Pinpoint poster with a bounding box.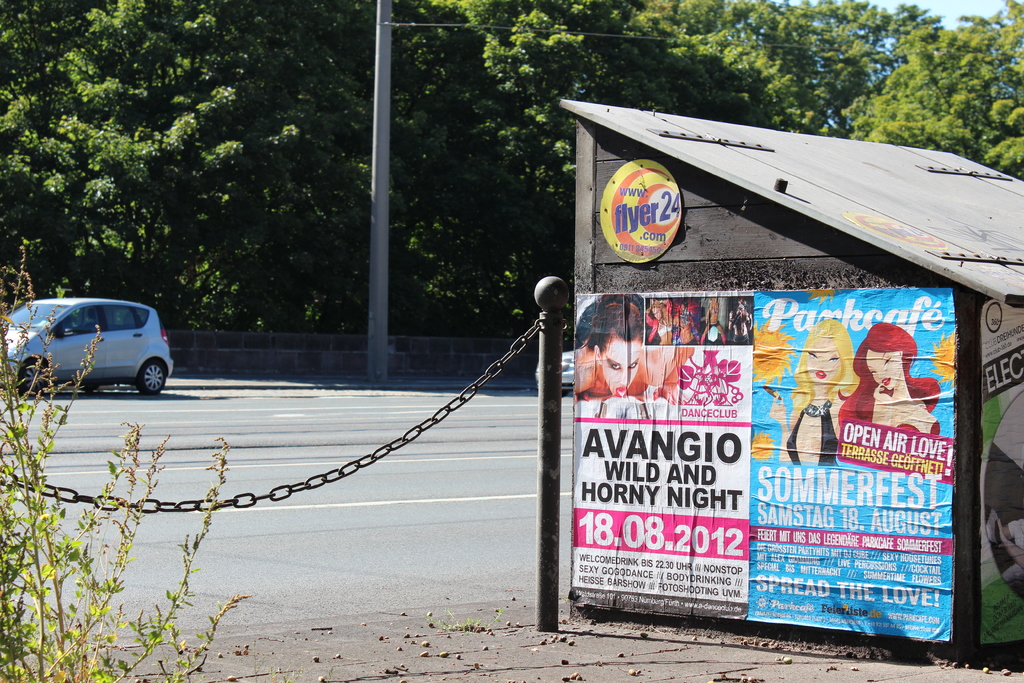
x1=981, y1=300, x2=1023, y2=645.
